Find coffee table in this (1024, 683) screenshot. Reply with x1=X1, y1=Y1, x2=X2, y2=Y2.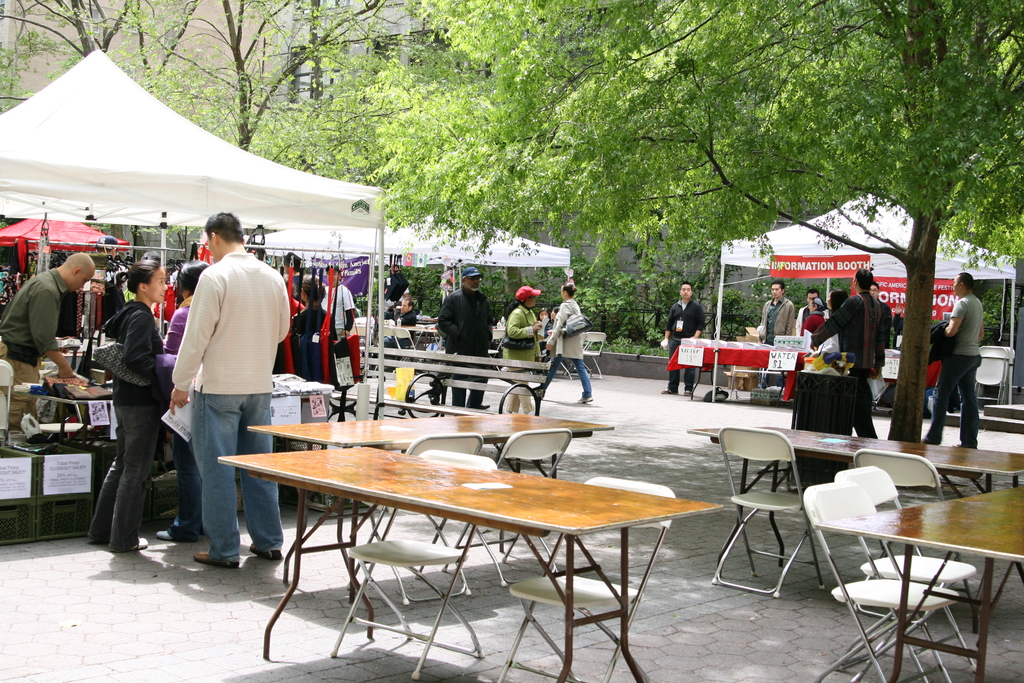
x1=218, y1=446, x2=723, y2=682.
